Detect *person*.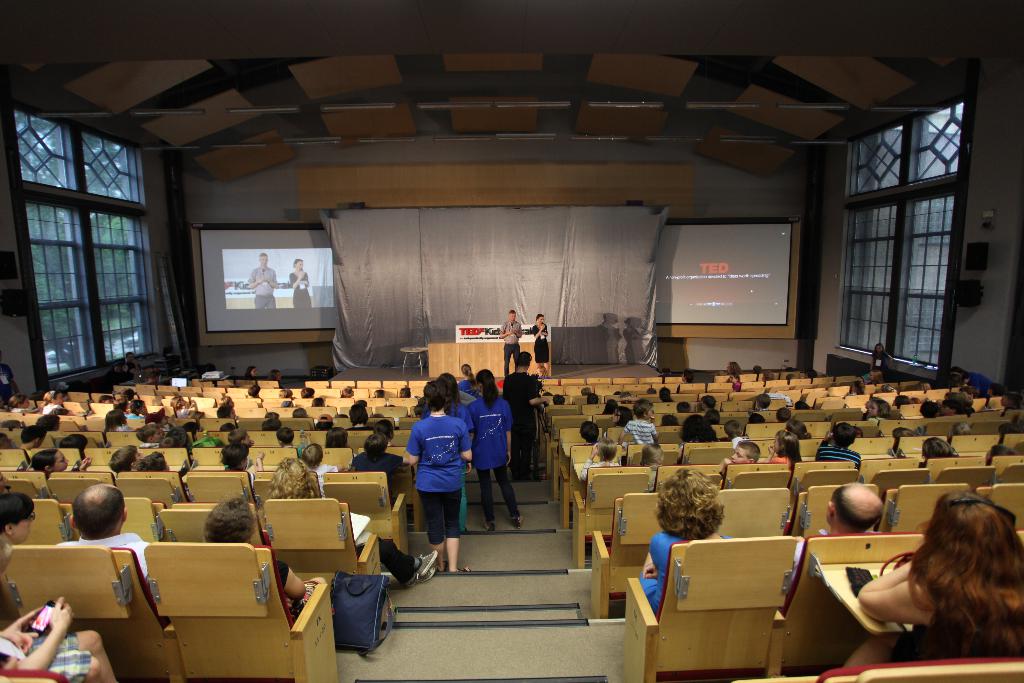
Detected at 467 369 524 529.
